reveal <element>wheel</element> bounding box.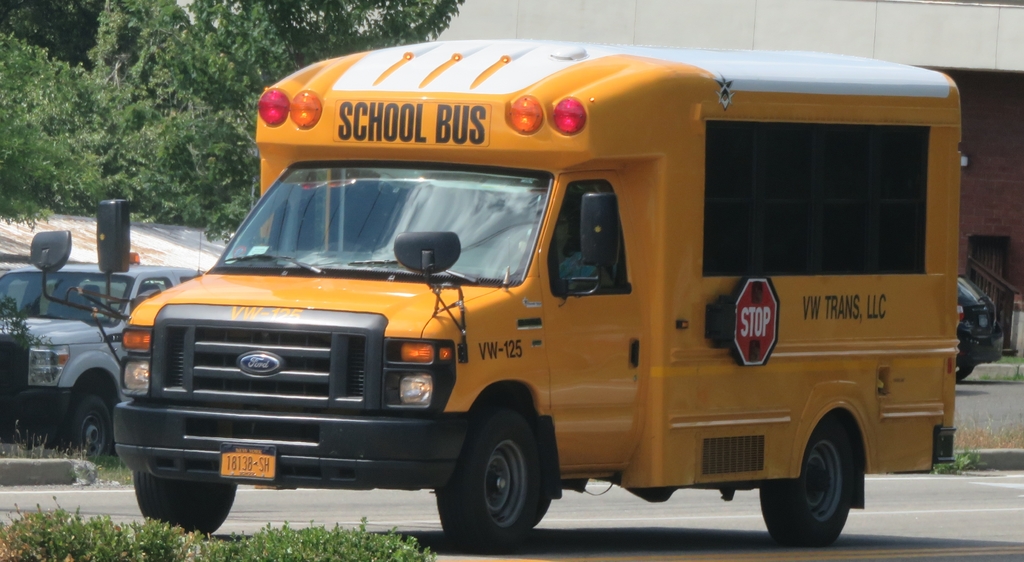
Revealed: x1=67 y1=398 x2=111 y2=462.
